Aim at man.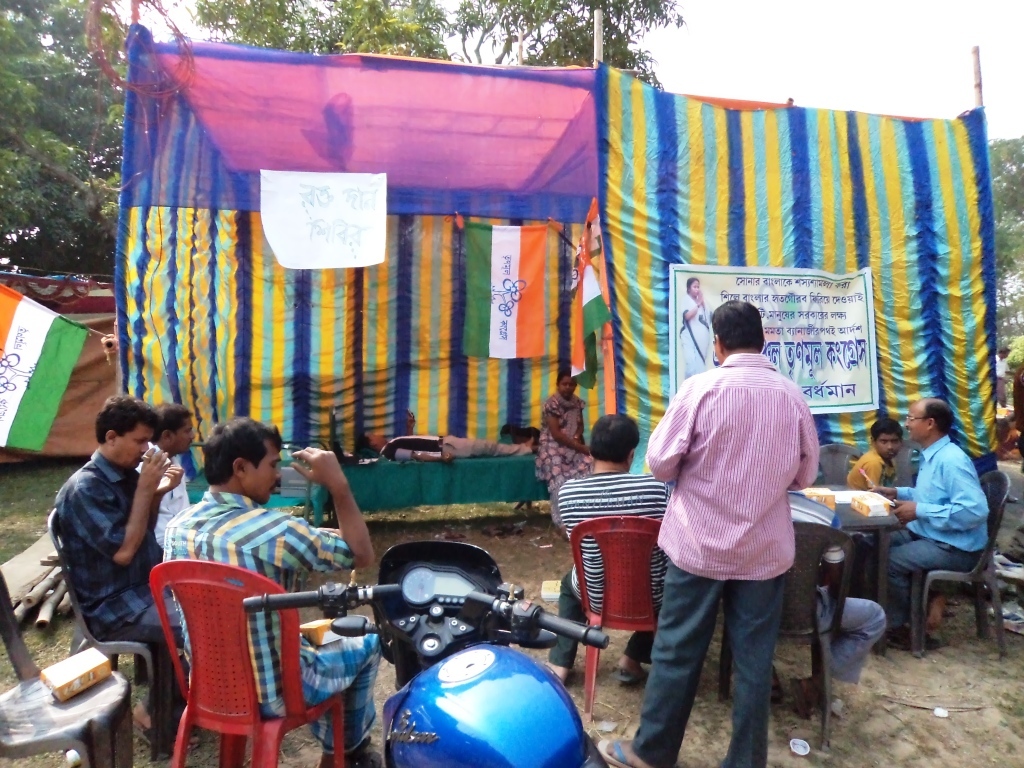
Aimed at [x1=161, y1=408, x2=374, y2=767].
